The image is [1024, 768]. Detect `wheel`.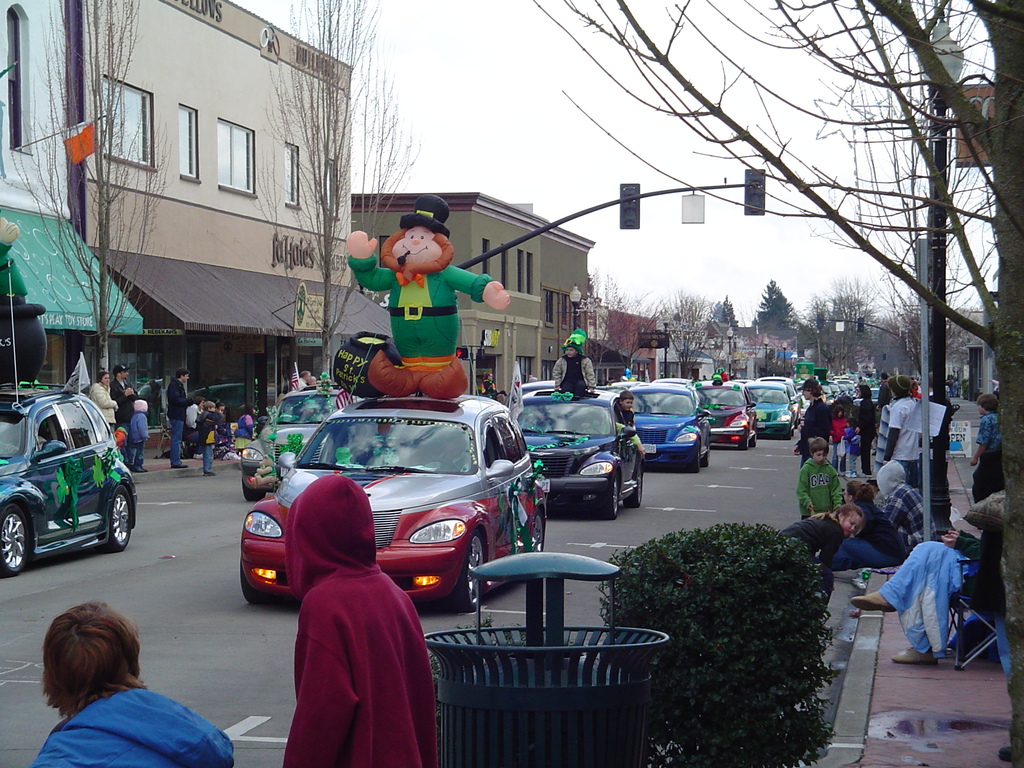
Detection: <box>103,485,132,552</box>.
